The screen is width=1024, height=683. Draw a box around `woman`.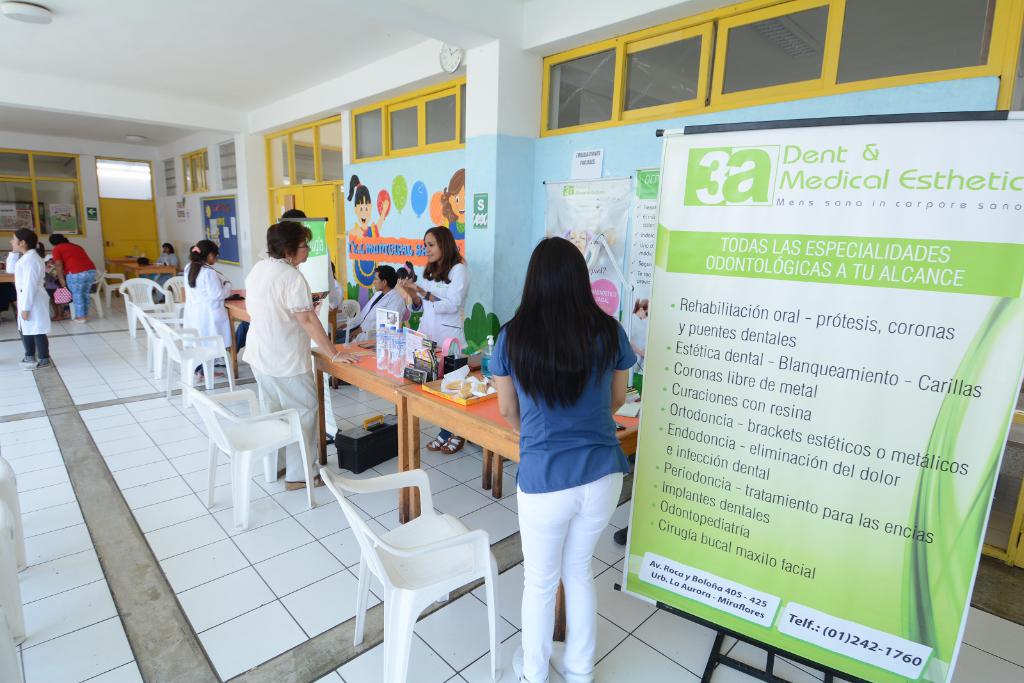
BBox(241, 218, 324, 490).
